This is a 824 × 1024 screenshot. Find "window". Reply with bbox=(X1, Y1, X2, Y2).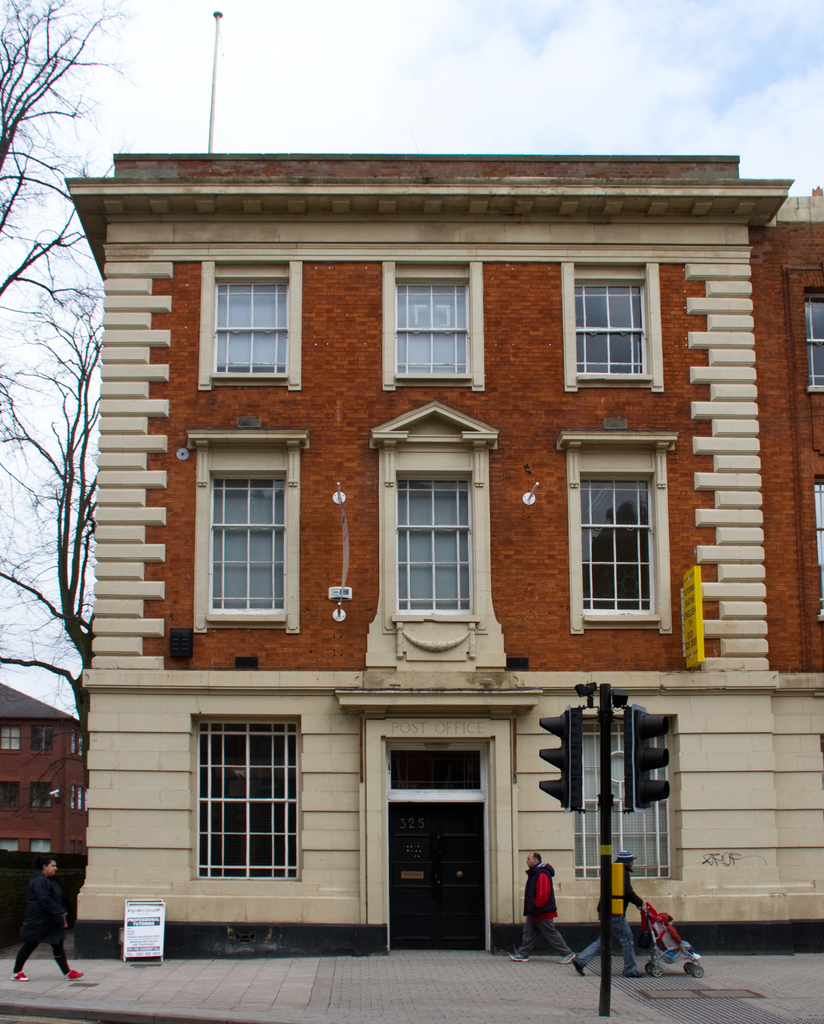
bbox=(28, 782, 54, 807).
